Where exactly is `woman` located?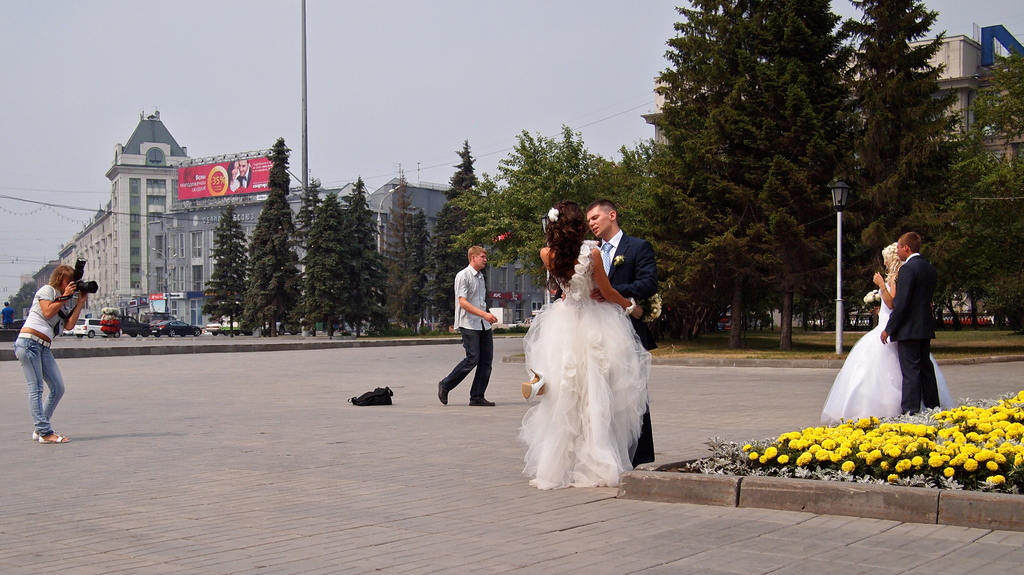
Its bounding box is select_region(821, 243, 952, 425).
